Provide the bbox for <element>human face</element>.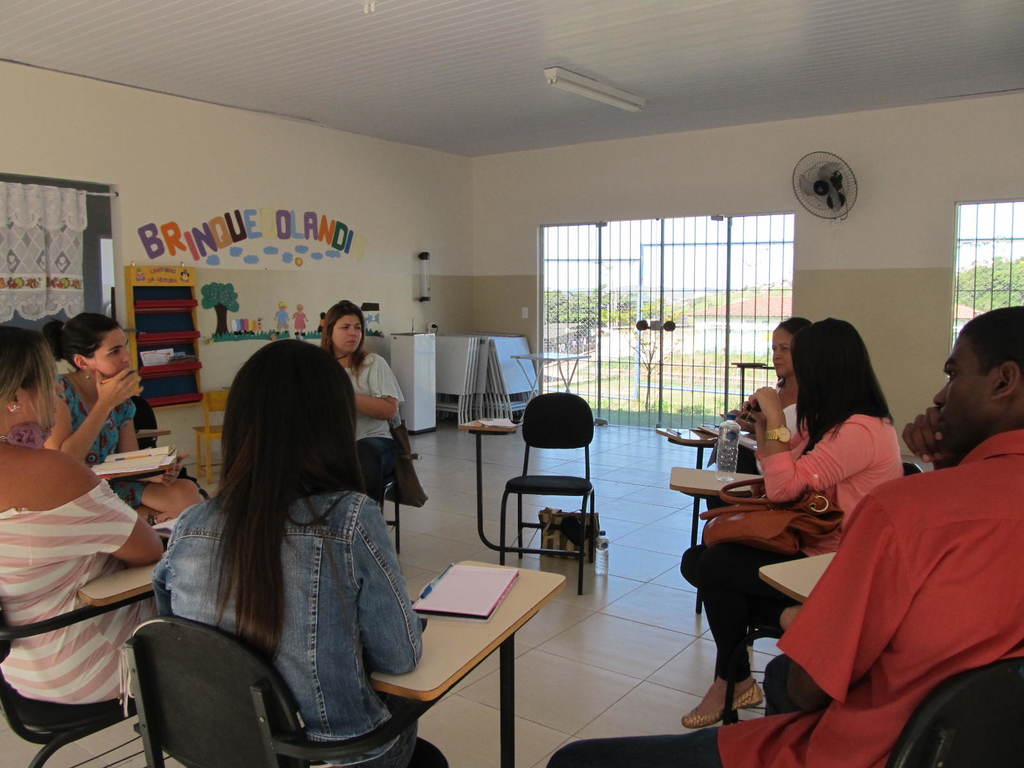
{"left": 93, "top": 333, "right": 133, "bottom": 374}.
